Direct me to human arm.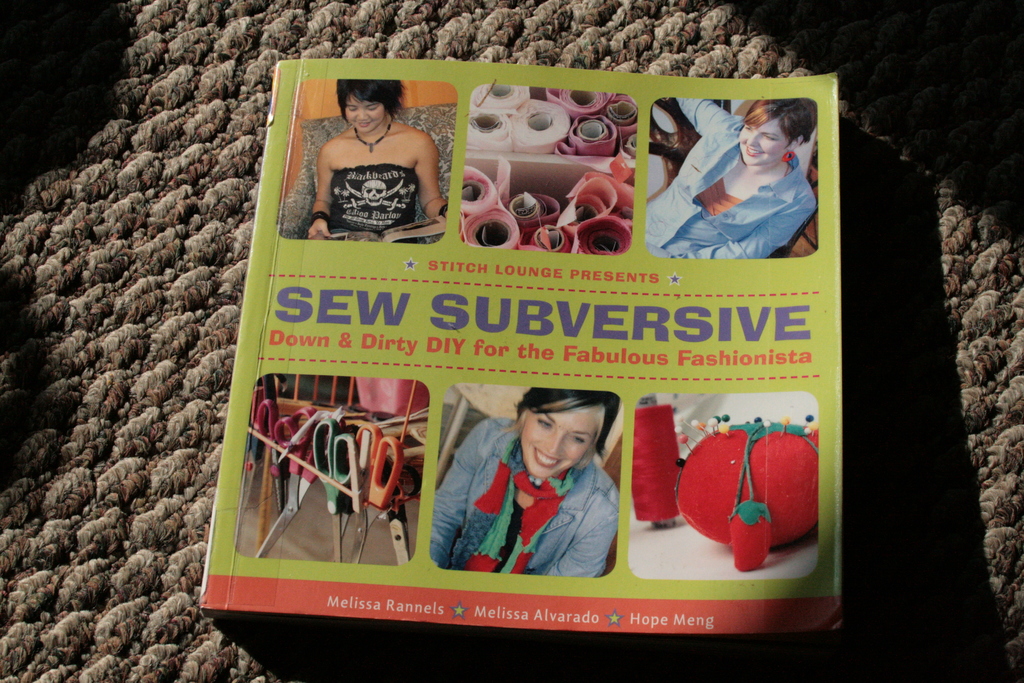
Direction: box(307, 139, 333, 239).
